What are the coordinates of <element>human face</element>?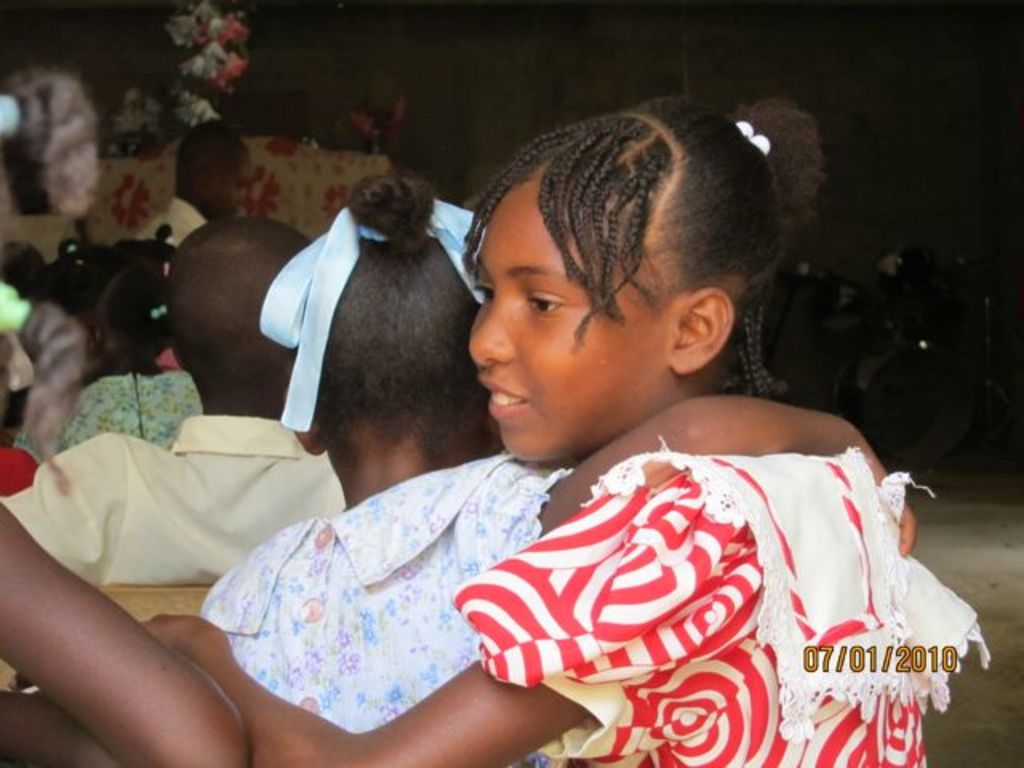
bbox(467, 166, 677, 467).
